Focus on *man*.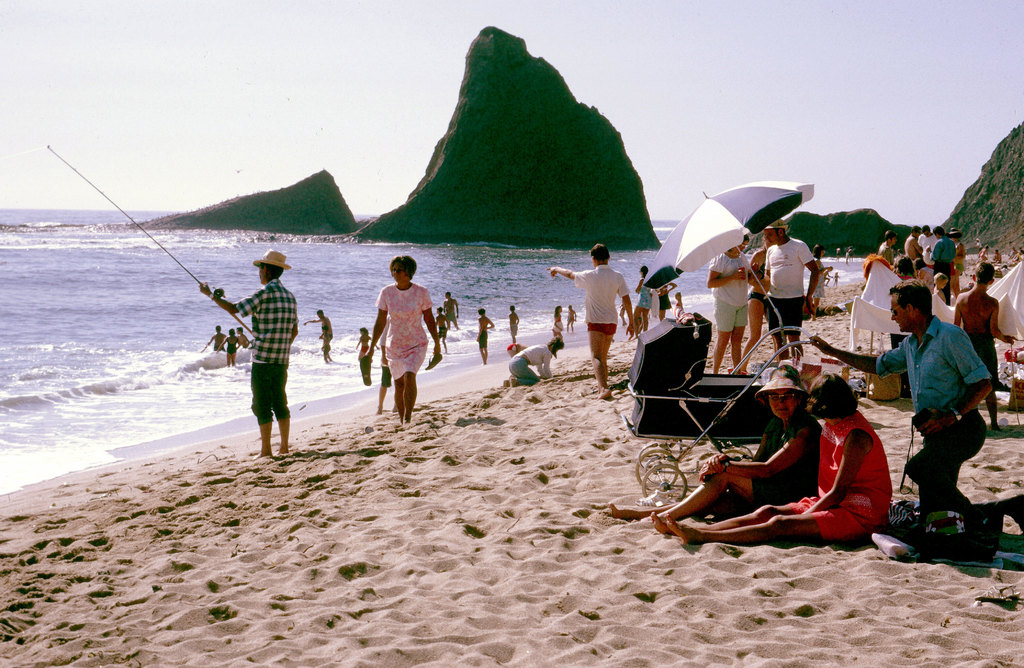
Focused at BBox(217, 245, 305, 467).
